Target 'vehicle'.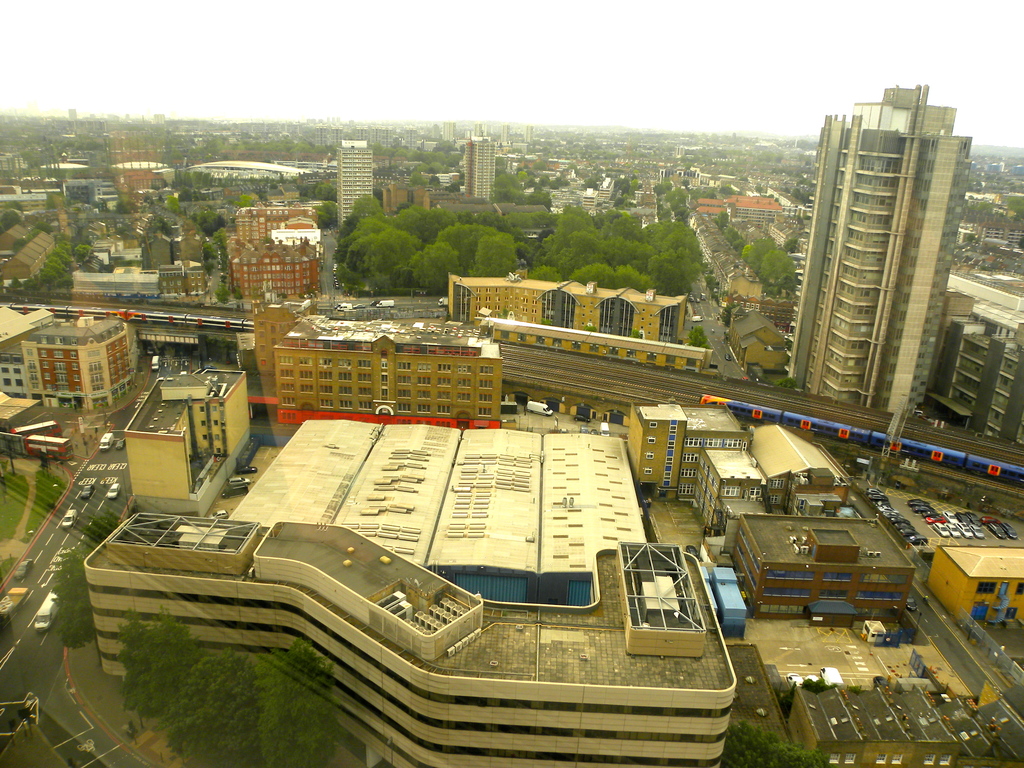
Target region: pyautogui.locateOnScreen(103, 478, 120, 500).
